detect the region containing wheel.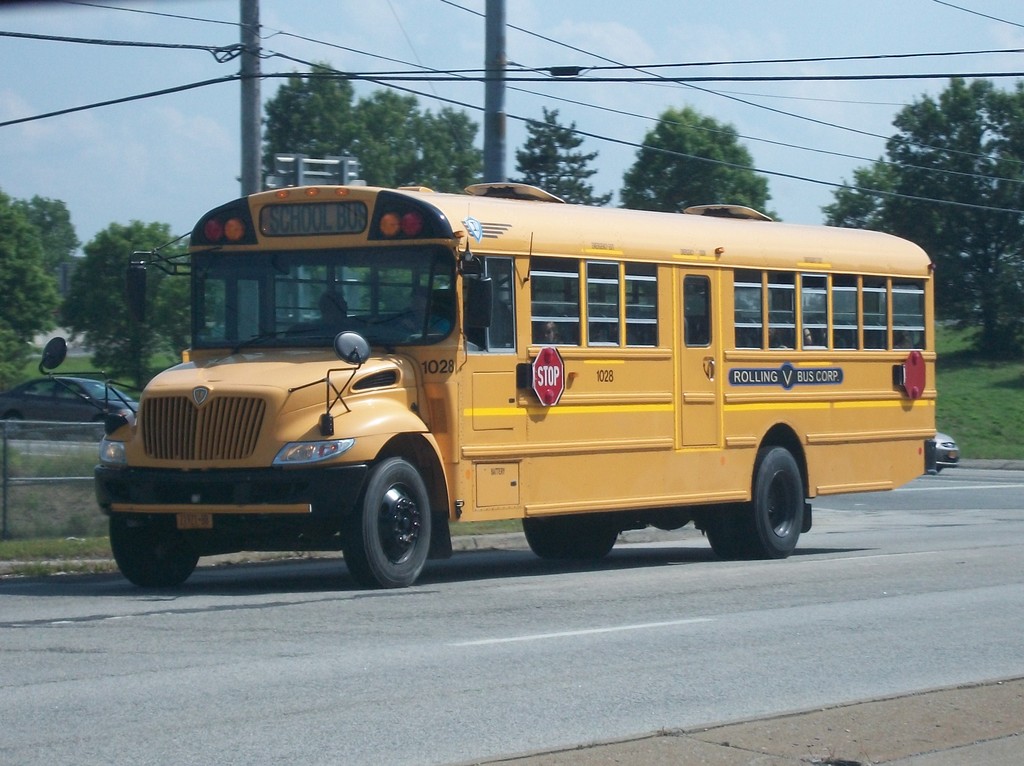
region(522, 521, 566, 558).
